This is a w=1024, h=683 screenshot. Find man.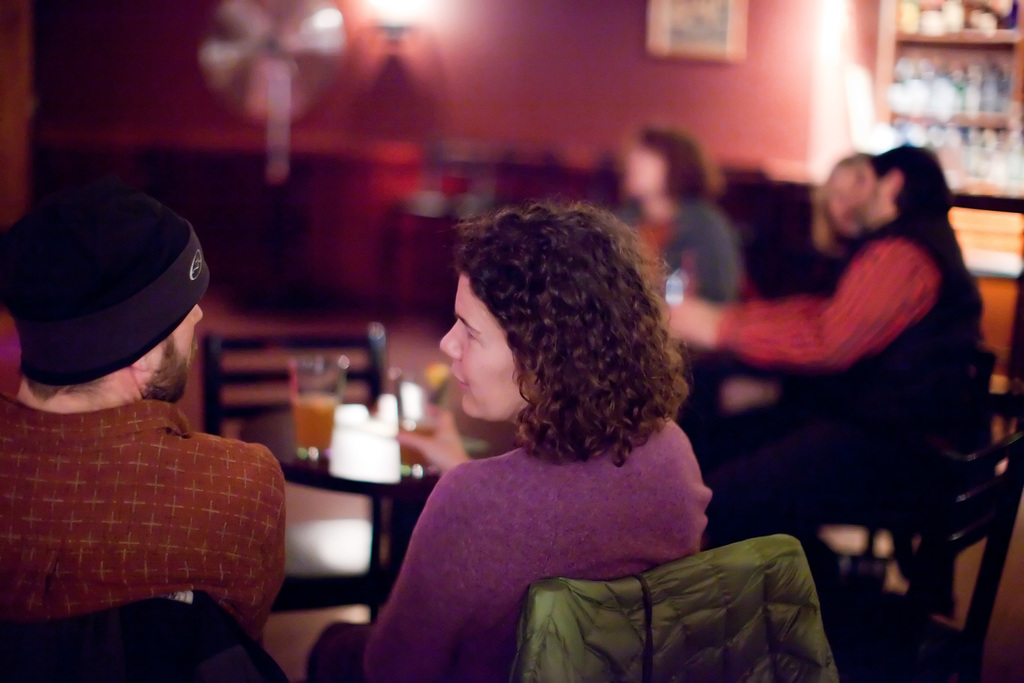
Bounding box: x1=707, y1=137, x2=1002, y2=586.
